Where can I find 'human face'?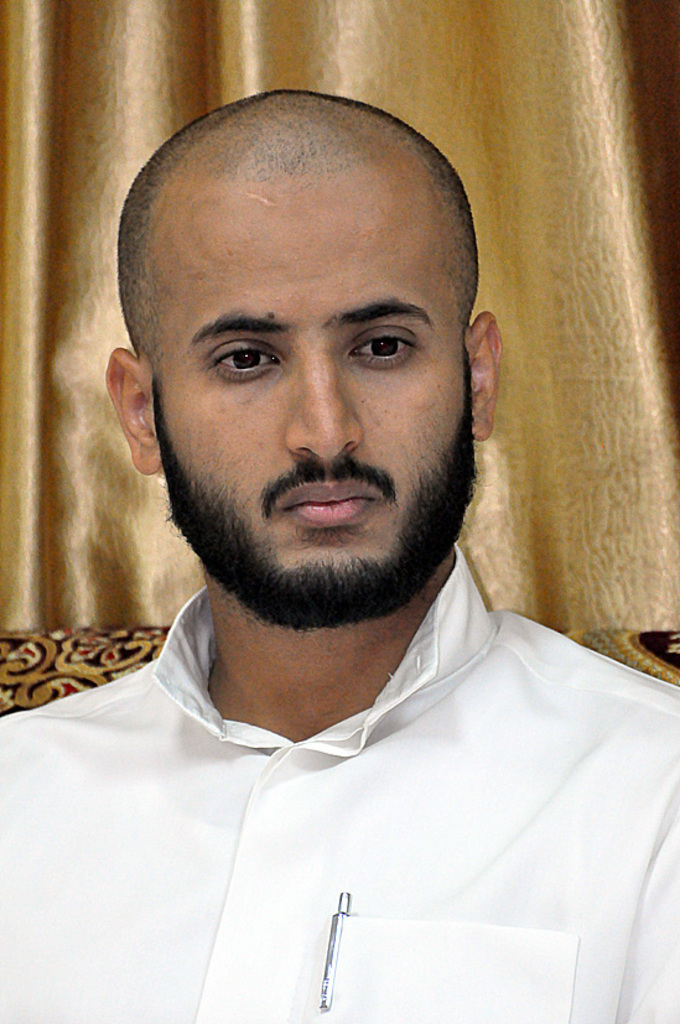
You can find it at (152, 155, 463, 593).
